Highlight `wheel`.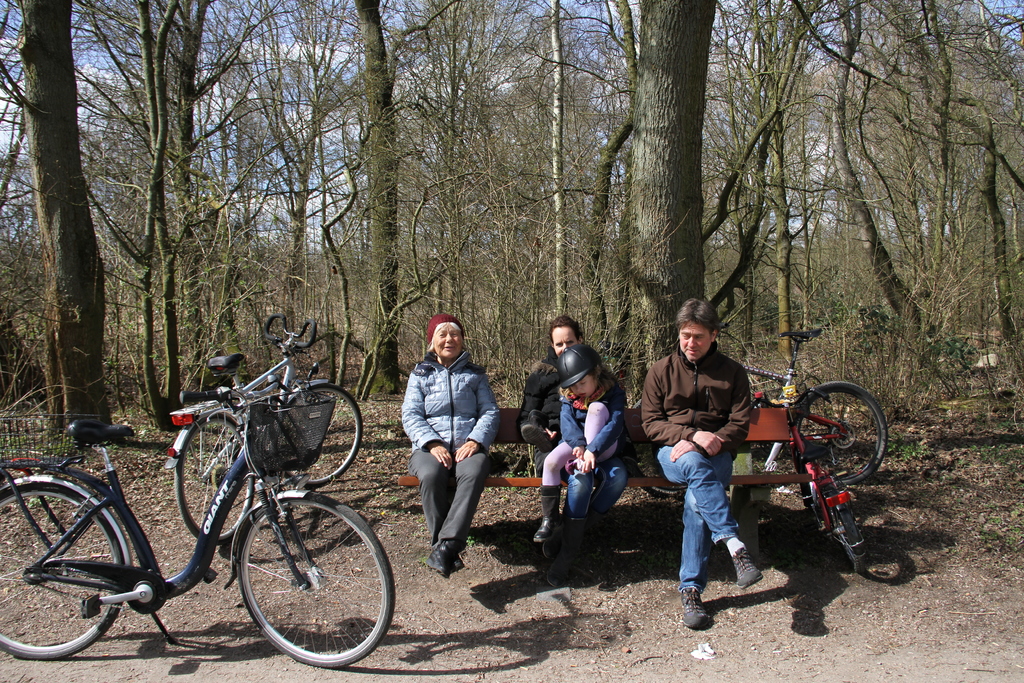
Highlighted region: x1=239 y1=488 x2=404 y2=670.
